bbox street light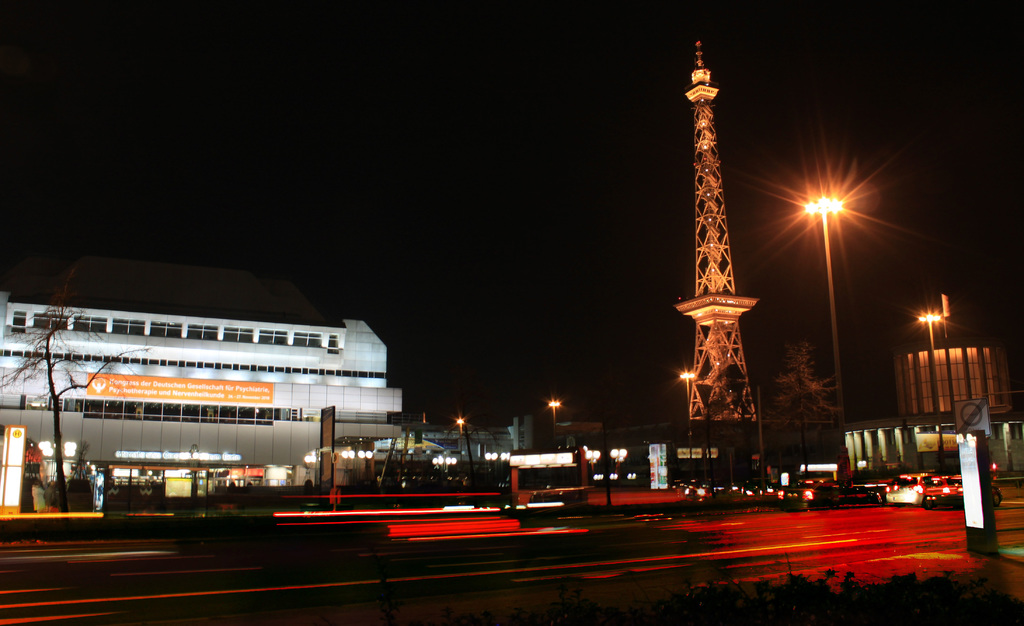
rect(545, 399, 561, 452)
